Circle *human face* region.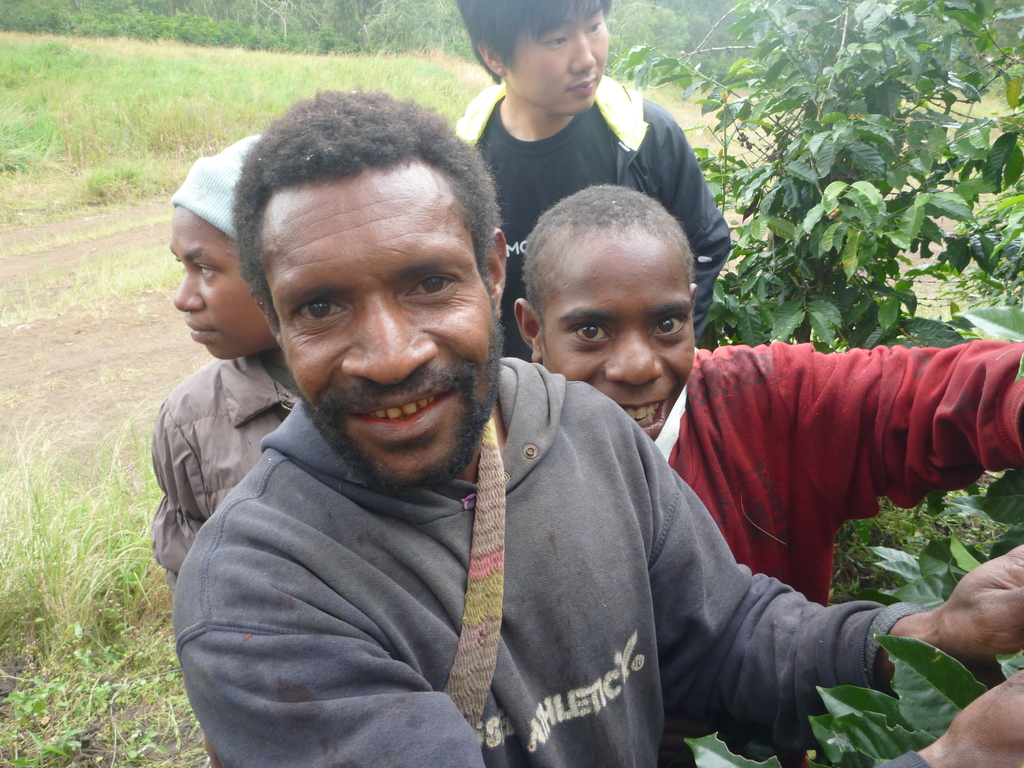
Region: bbox(544, 232, 694, 445).
